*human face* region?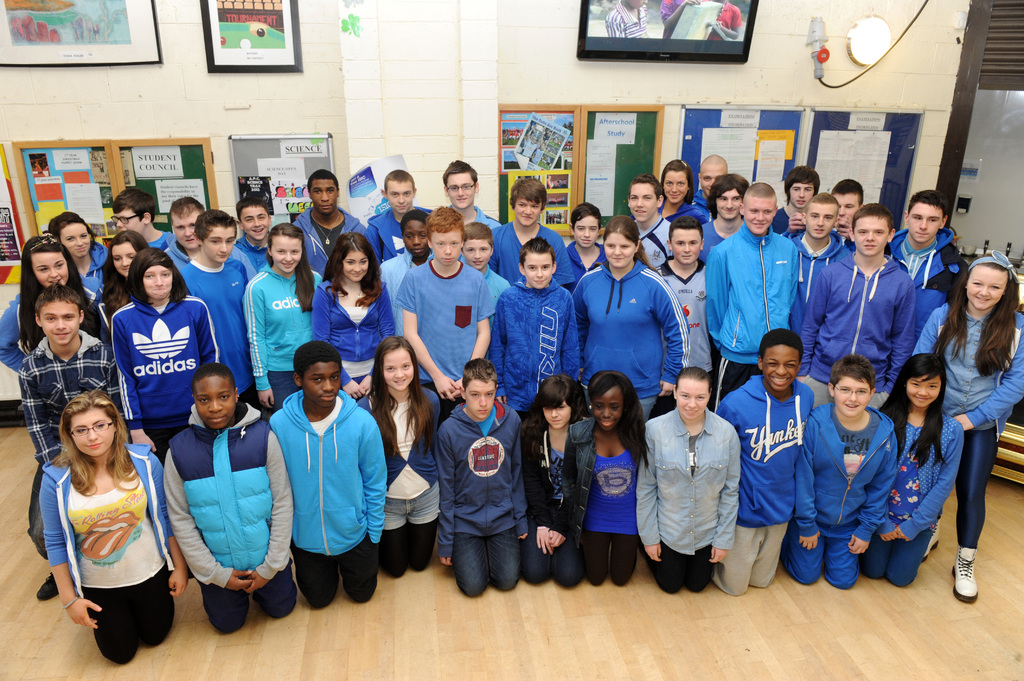
Rect(908, 372, 940, 410)
